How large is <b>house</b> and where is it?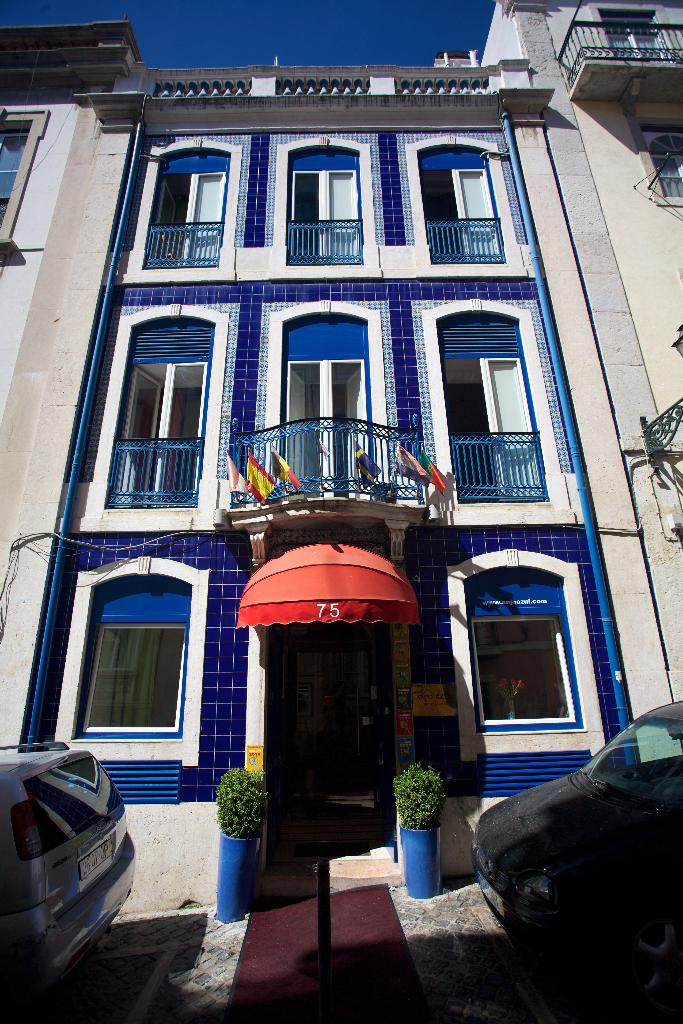
Bounding box: [5, 51, 544, 798].
